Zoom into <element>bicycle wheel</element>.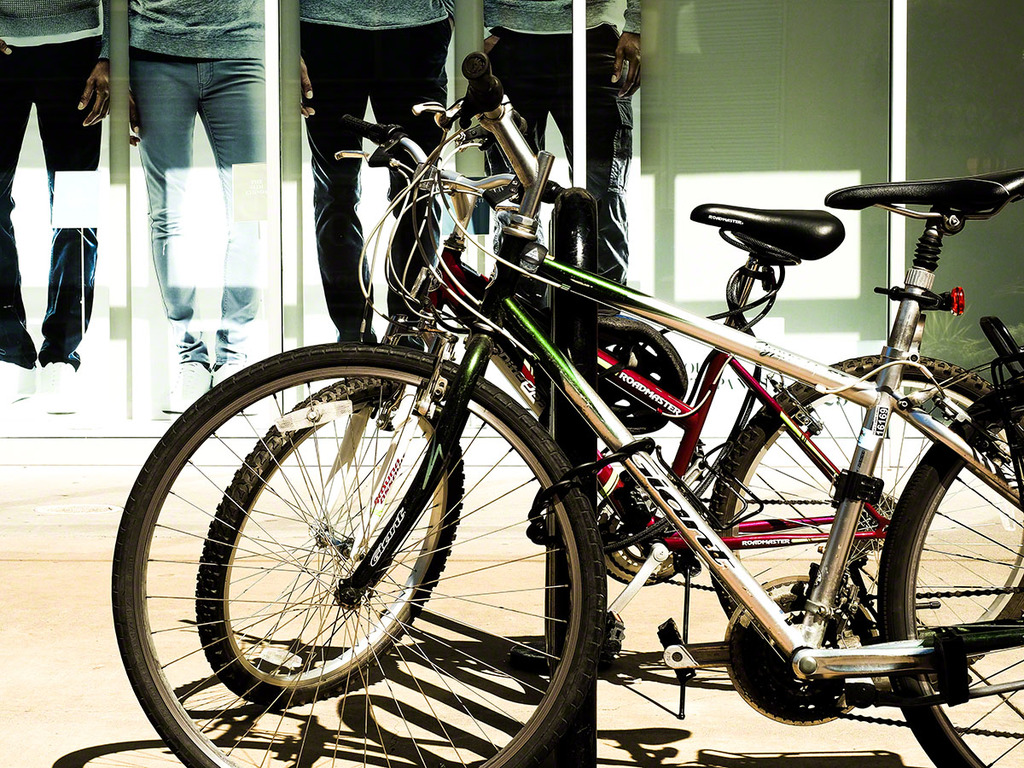
Zoom target: bbox=(713, 348, 1023, 698).
